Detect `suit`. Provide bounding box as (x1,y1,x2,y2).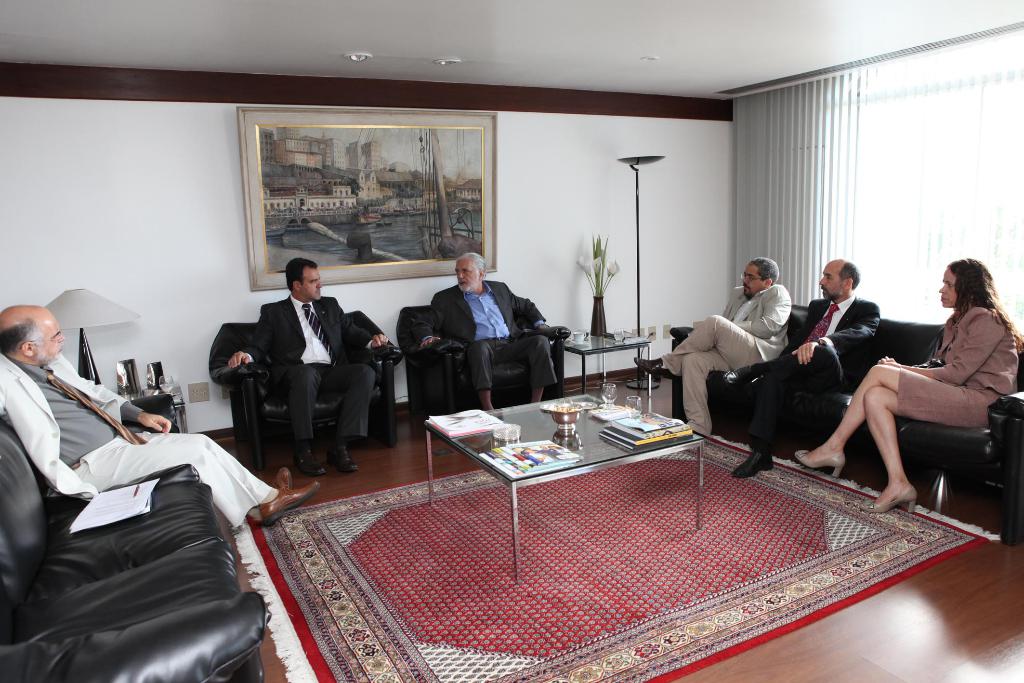
(242,292,374,399).
